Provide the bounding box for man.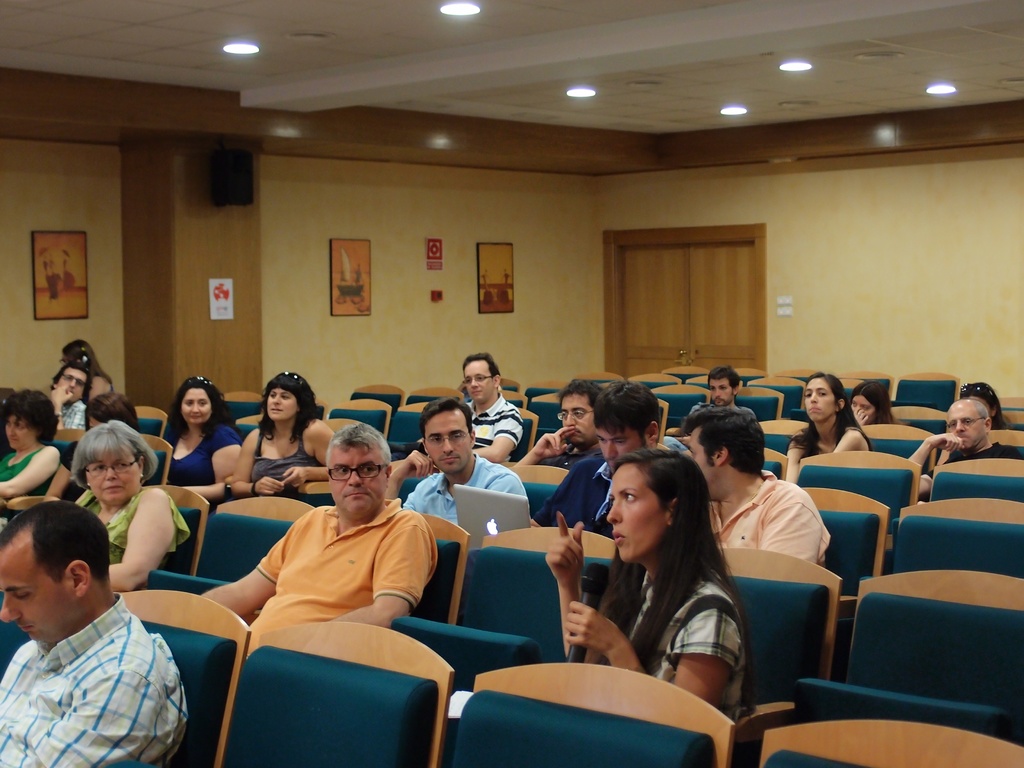
l=39, t=361, r=90, b=433.
